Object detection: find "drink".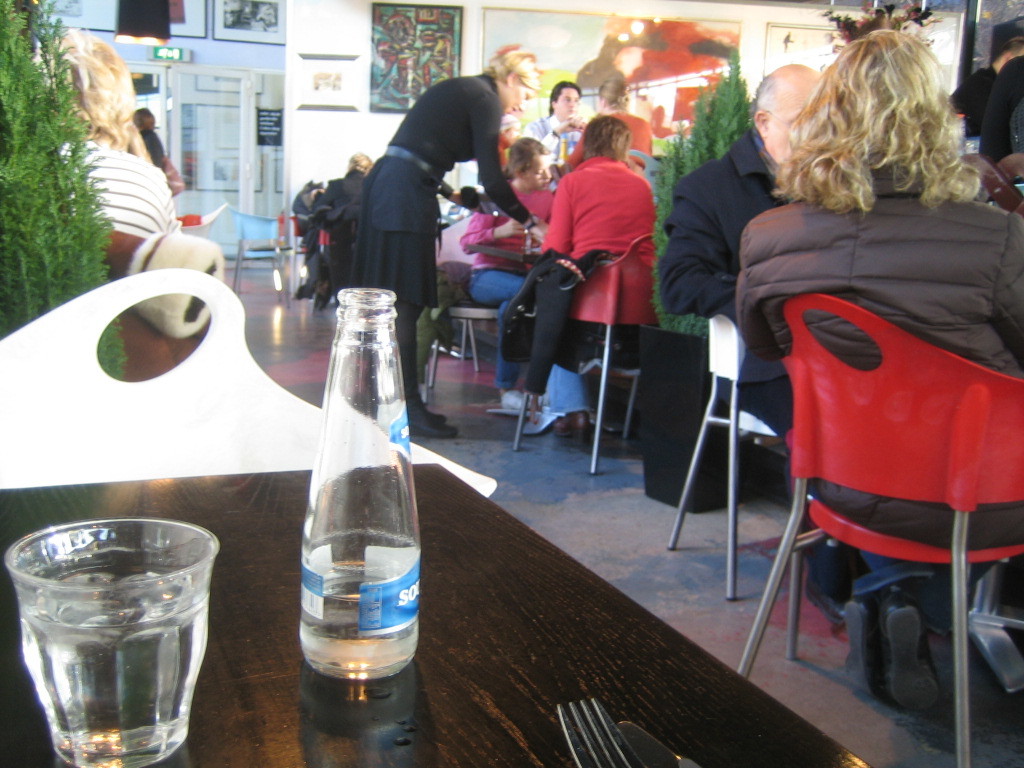
crop(17, 543, 214, 767).
